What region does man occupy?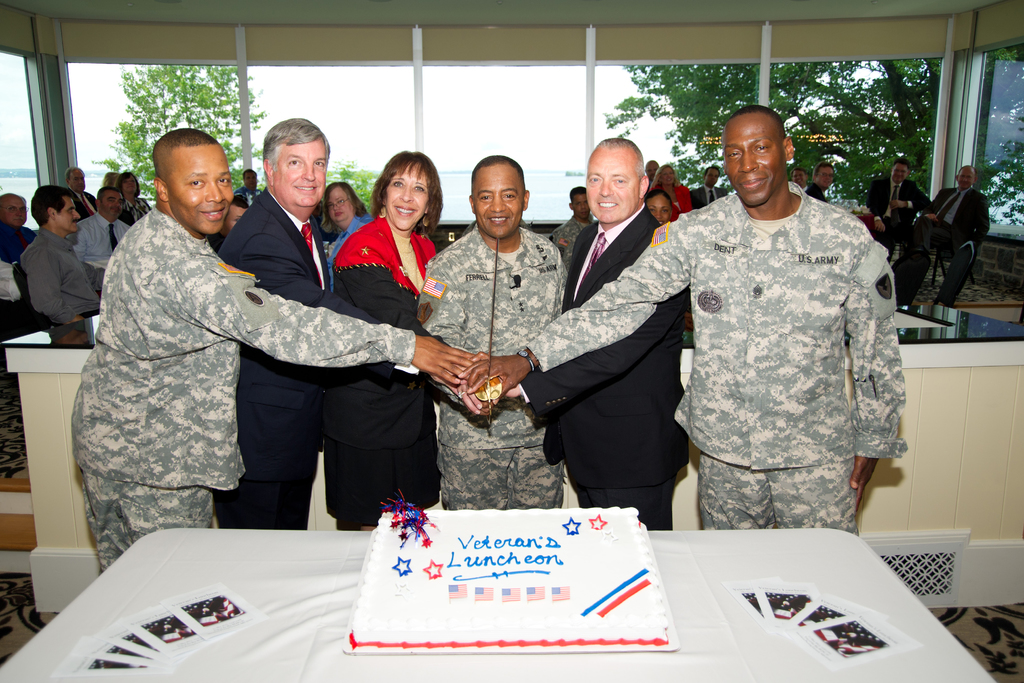
select_region(547, 188, 599, 252).
